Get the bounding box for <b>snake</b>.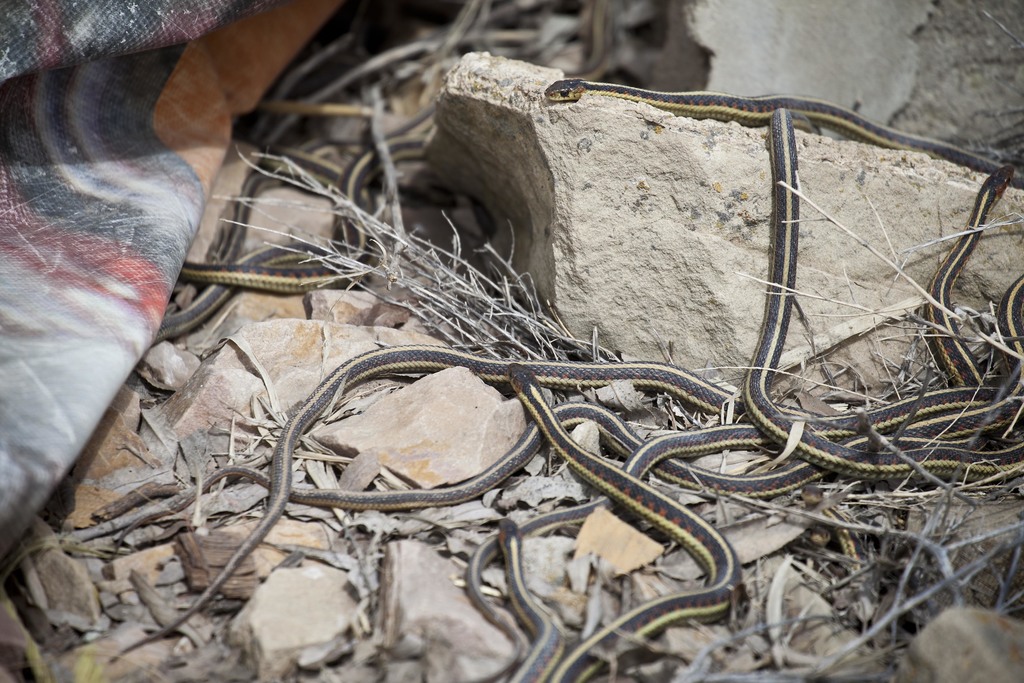
x1=148 y1=169 x2=282 y2=339.
